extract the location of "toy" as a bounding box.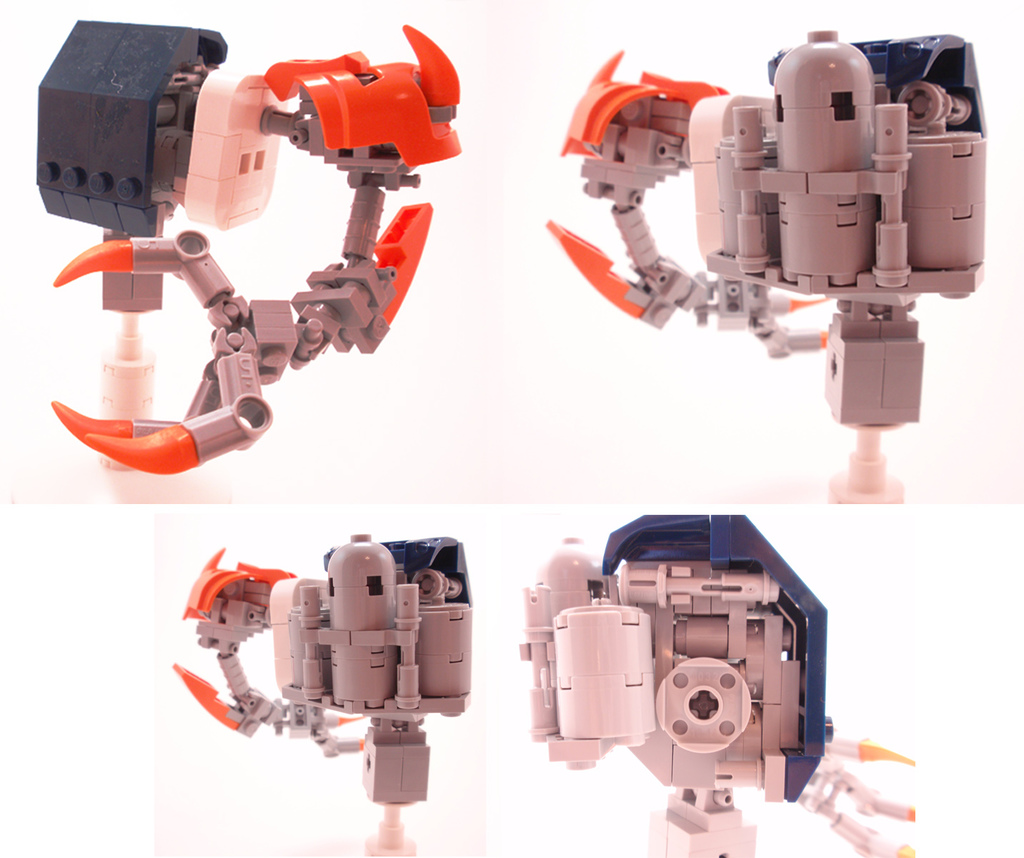
(left=517, top=513, right=919, bottom=857).
